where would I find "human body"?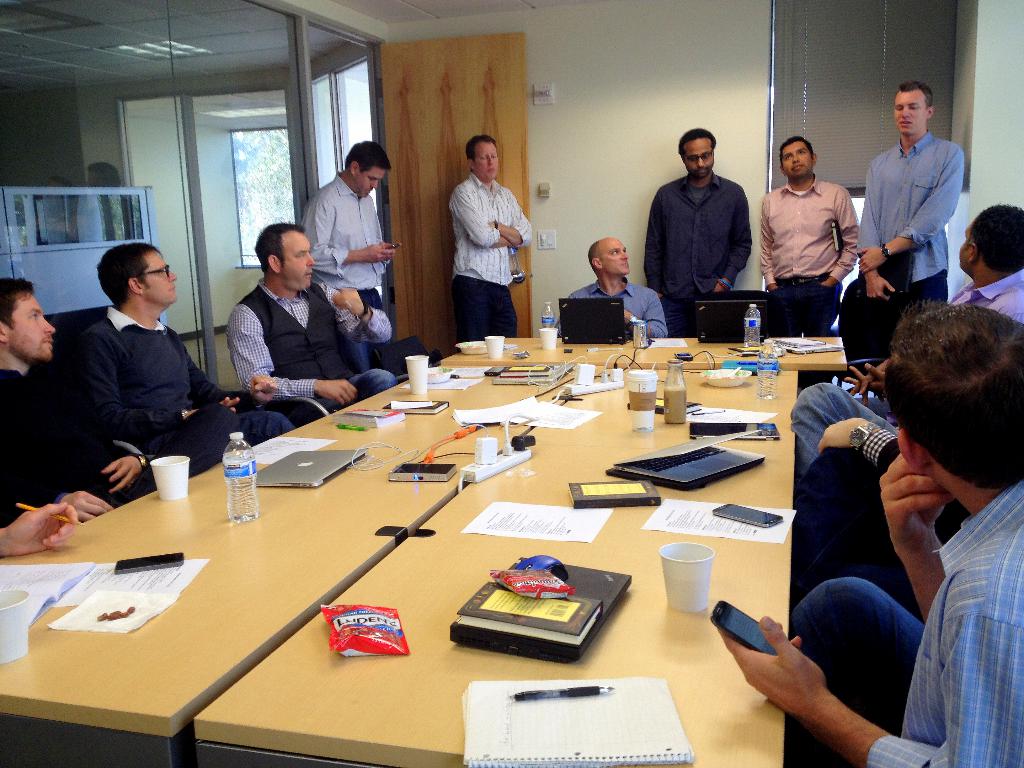
At [left=787, top=428, right=970, bottom=621].
